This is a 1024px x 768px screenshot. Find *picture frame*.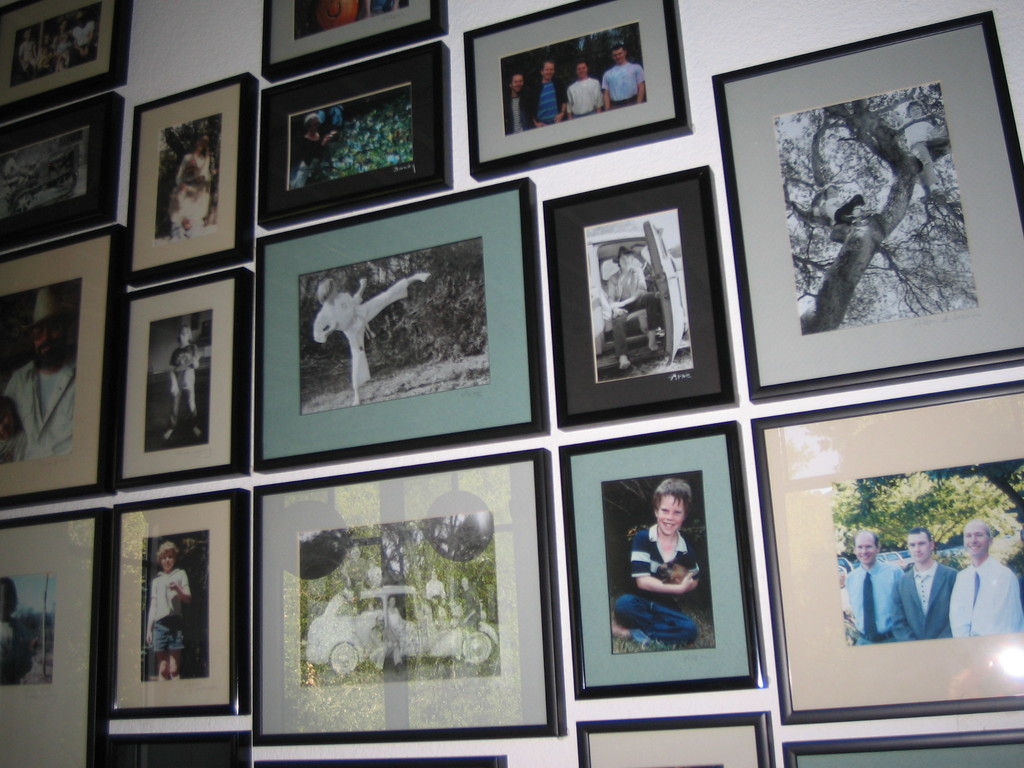
Bounding box: {"left": 0, "top": 224, "right": 121, "bottom": 509}.
